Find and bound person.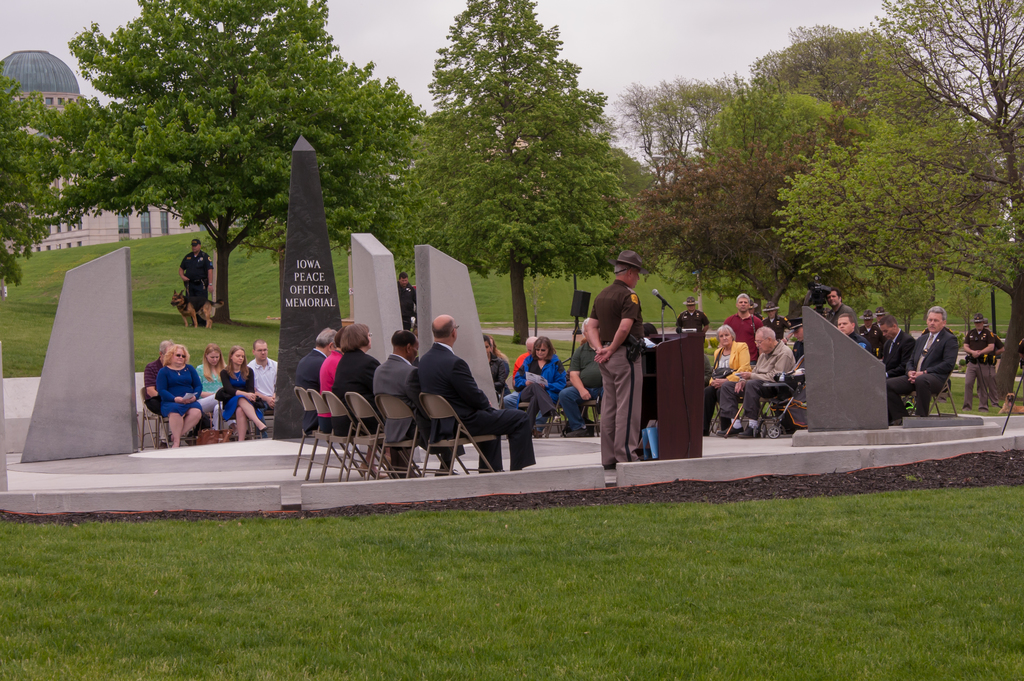
Bound: [x1=839, y1=314, x2=867, y2=355].
